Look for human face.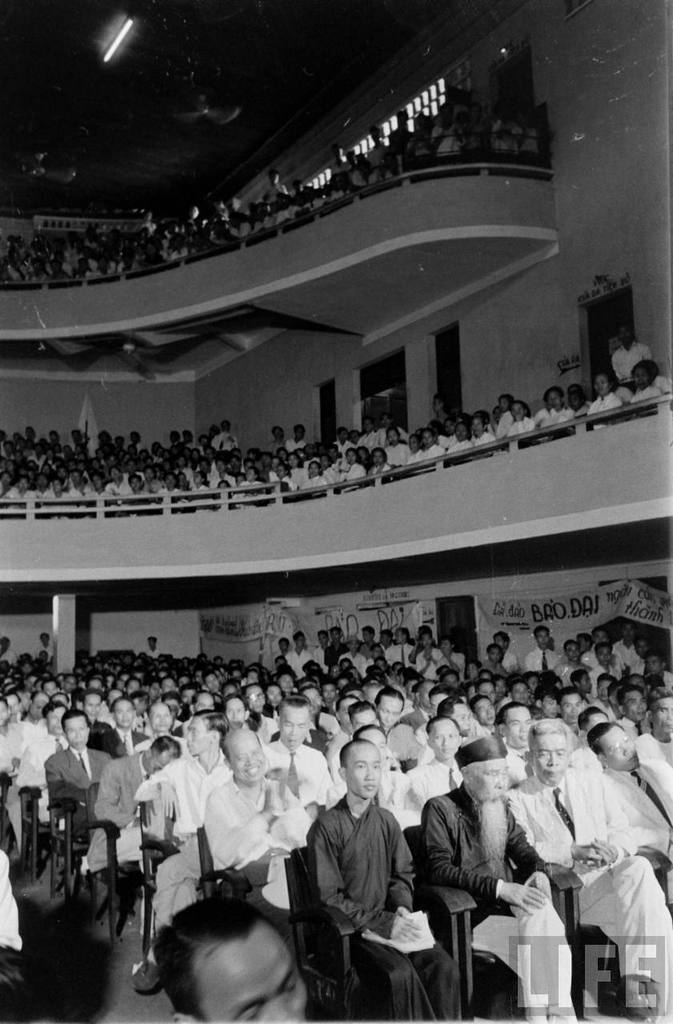
Found: left=595, top=725, right=639, bottom=766.
